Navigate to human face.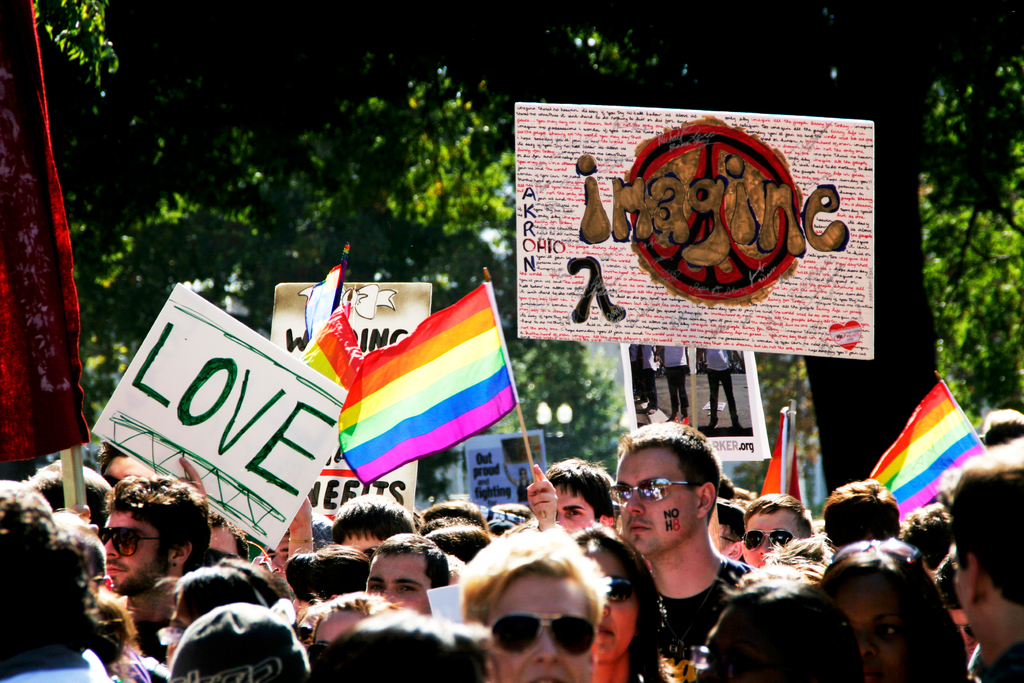
Navigation target: (616,452,696,558).
